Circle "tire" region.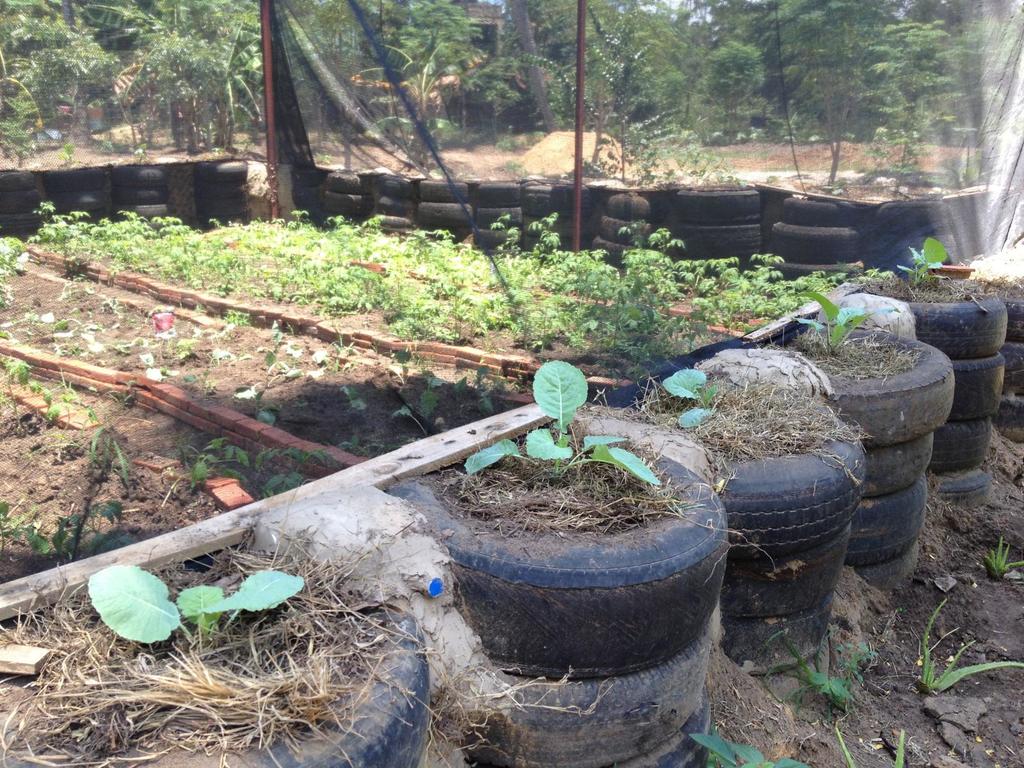
Region: BBox(726, 527, 853, 613).
